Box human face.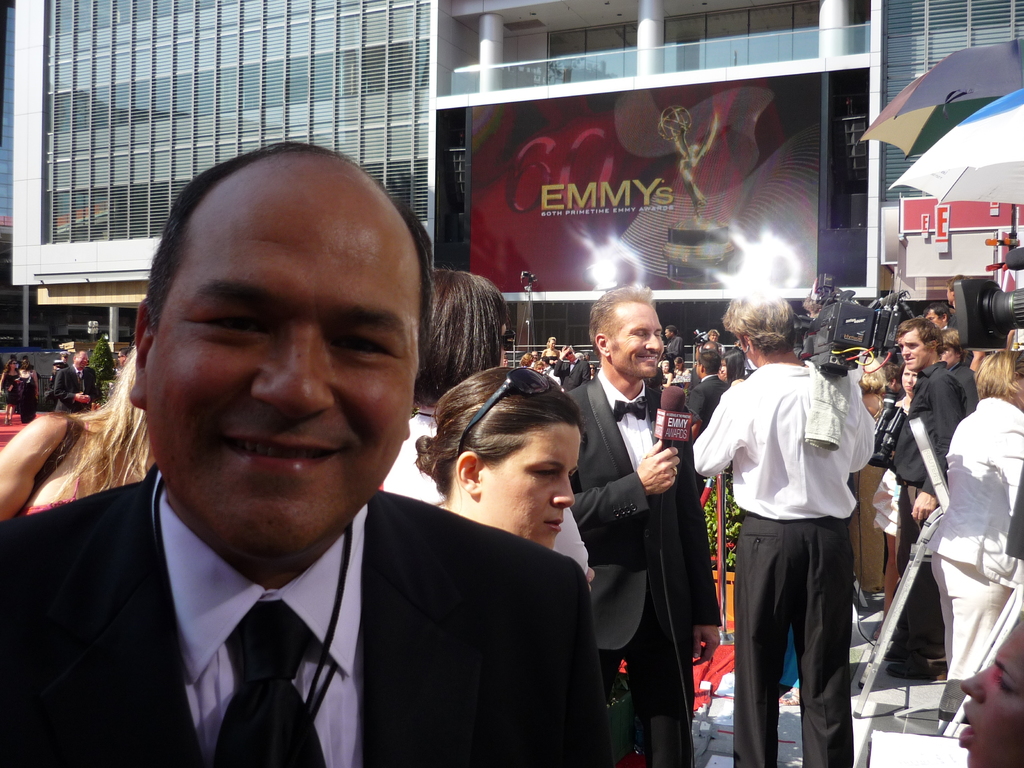
l=610, t=305, r=666, b=378.
